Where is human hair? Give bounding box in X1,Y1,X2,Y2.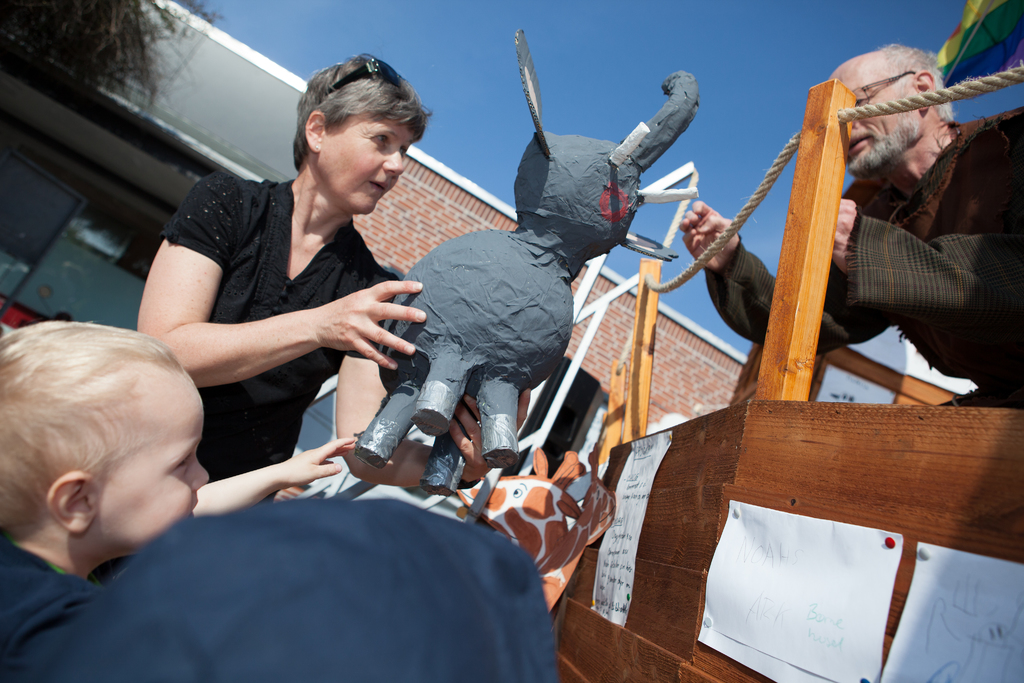
295,53,428,171.
